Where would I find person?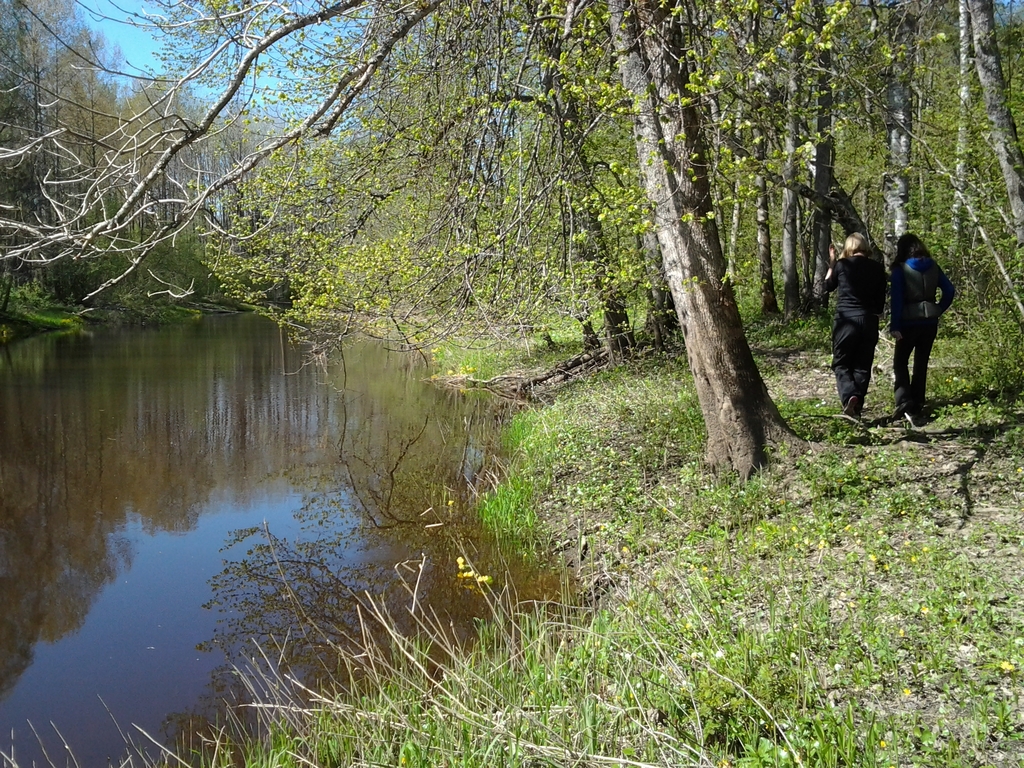
At [x1=815, y1=230, x2=886, y2=425].
